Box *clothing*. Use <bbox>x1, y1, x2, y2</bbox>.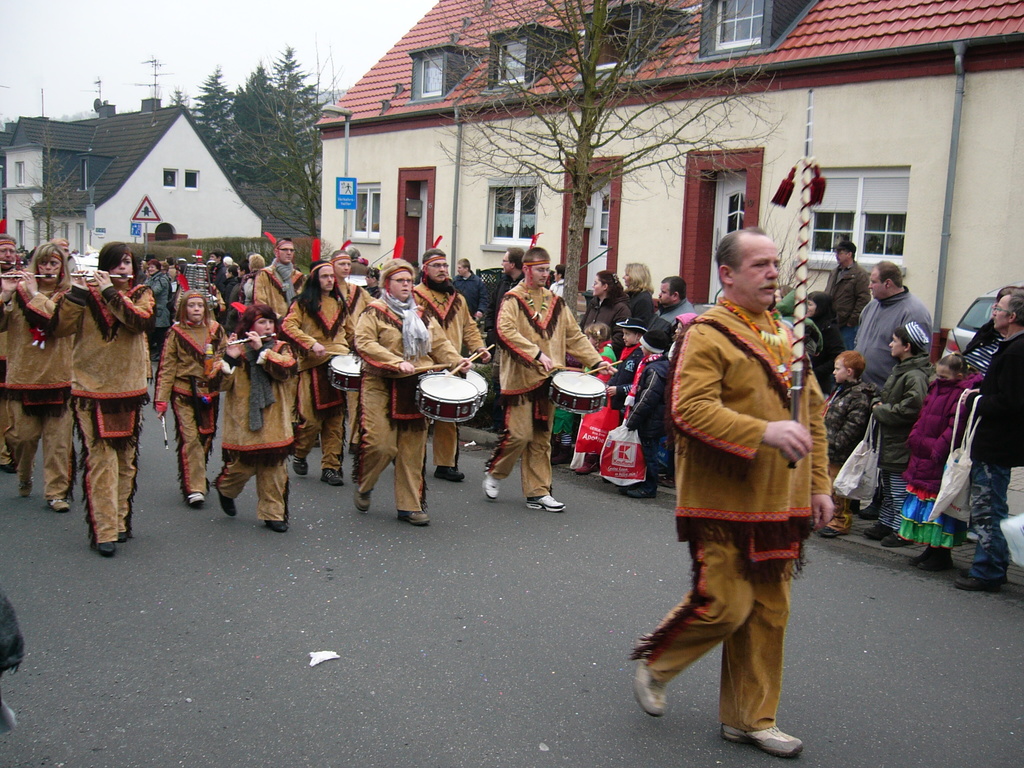
<bbox>817, 260, 875, 380</bbox>.
